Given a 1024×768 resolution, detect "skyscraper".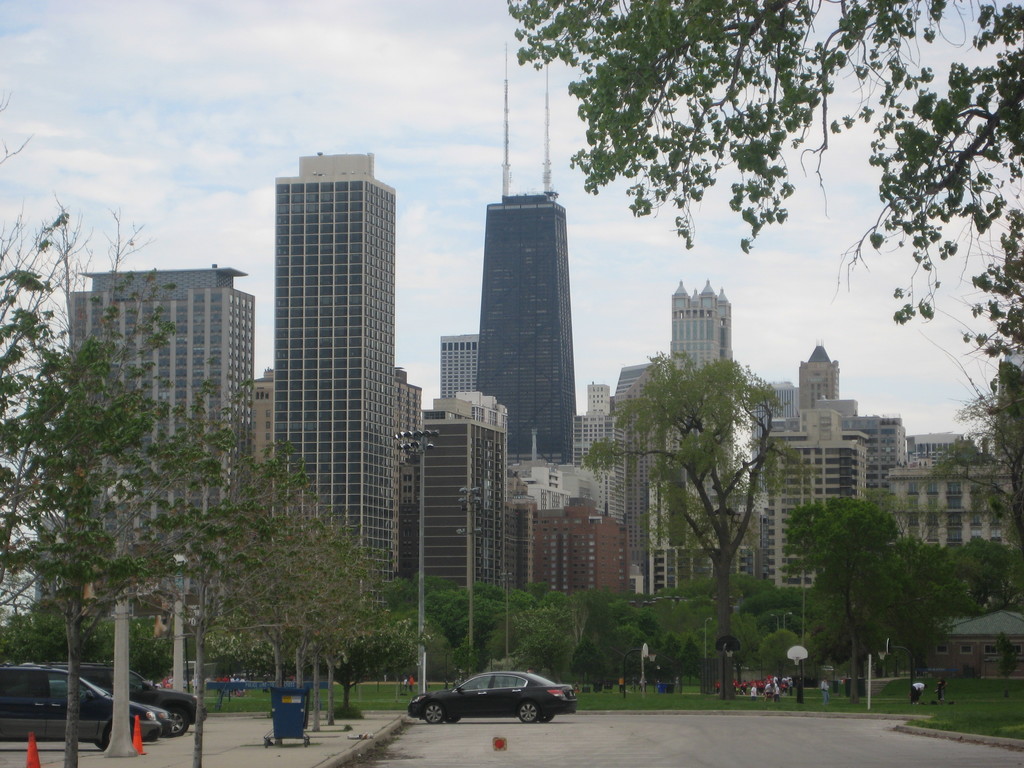
left=747, top=409, right=862, bottom=579.
